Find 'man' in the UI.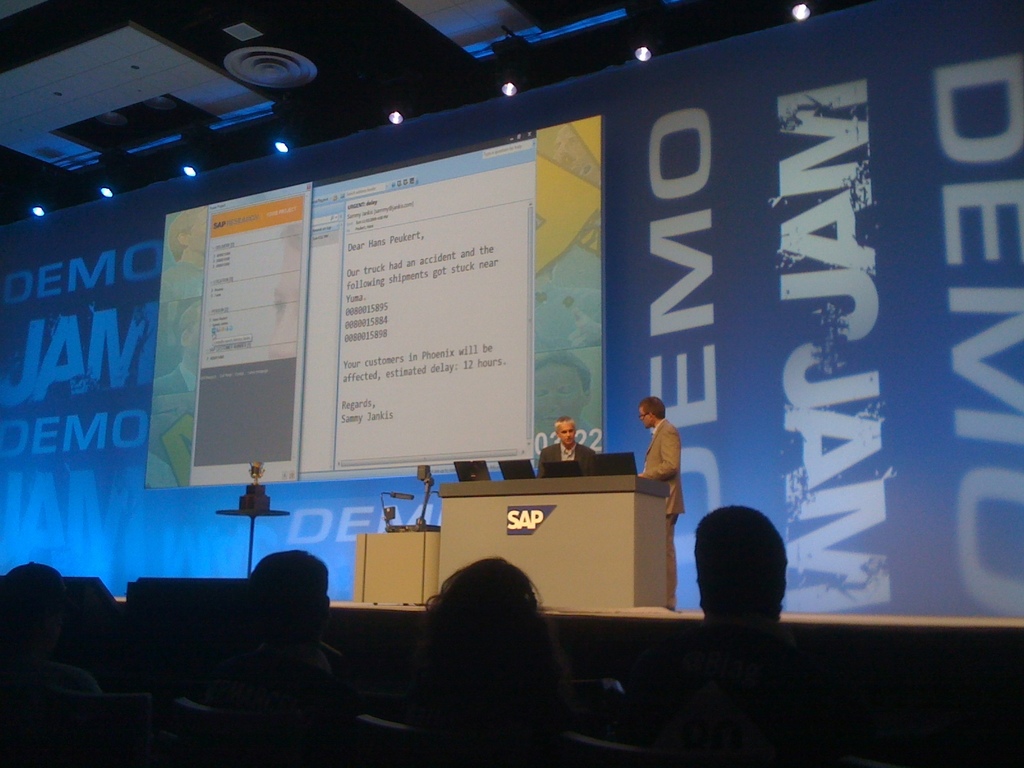
UI element at 532,414,593,470.
